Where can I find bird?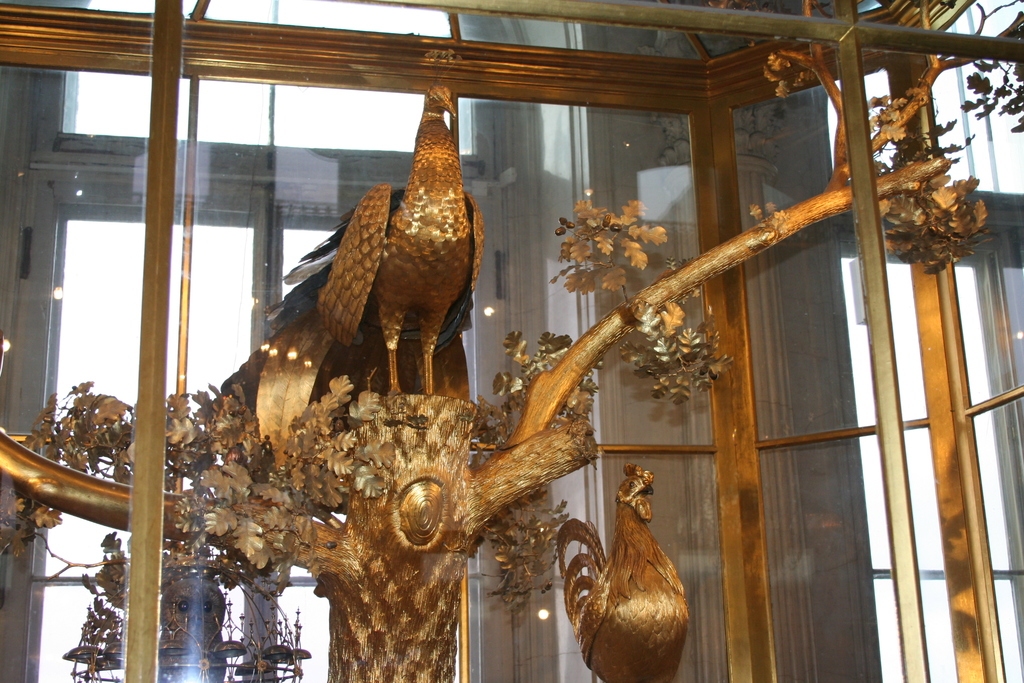
You can find it at region(160, 580, 225, 682).
